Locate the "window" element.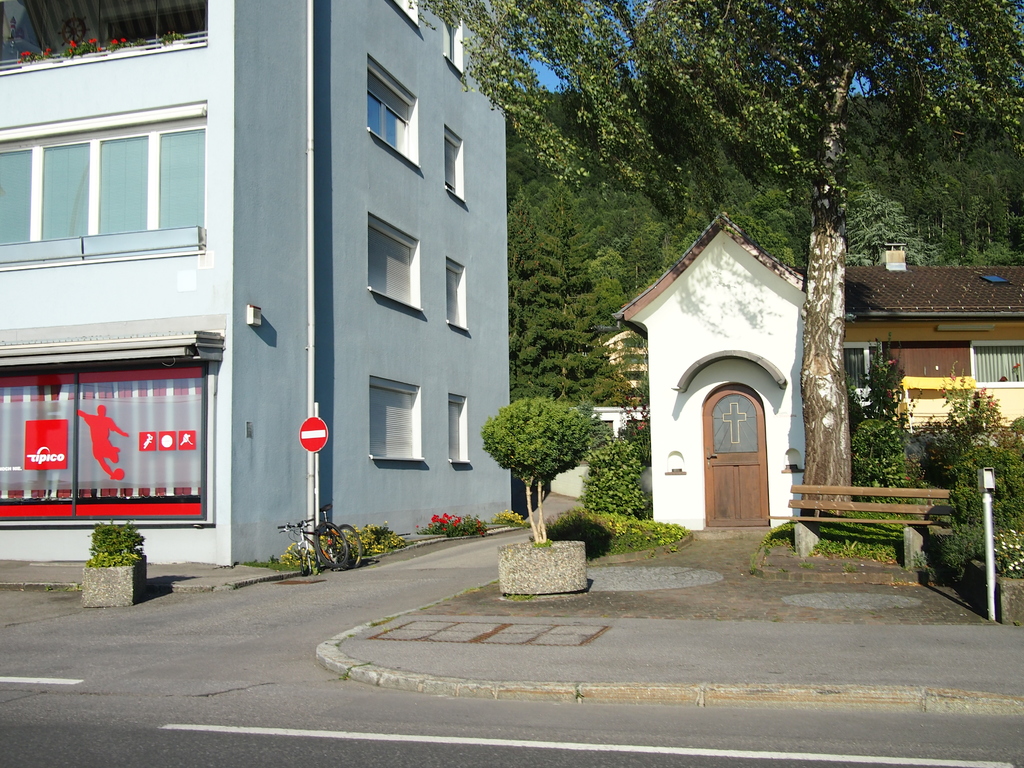
Element bbox: {"left": 447, "top": 13, "right": 459, "bottom": 63}.
